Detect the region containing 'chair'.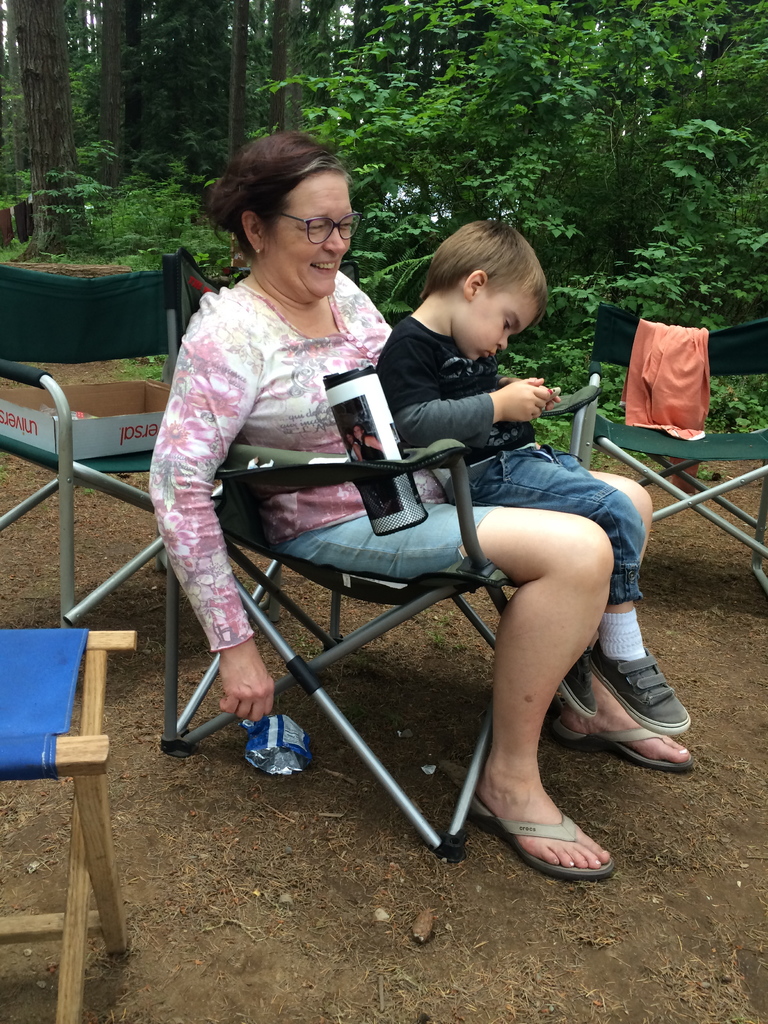
region(0, 252, 200, 634).
